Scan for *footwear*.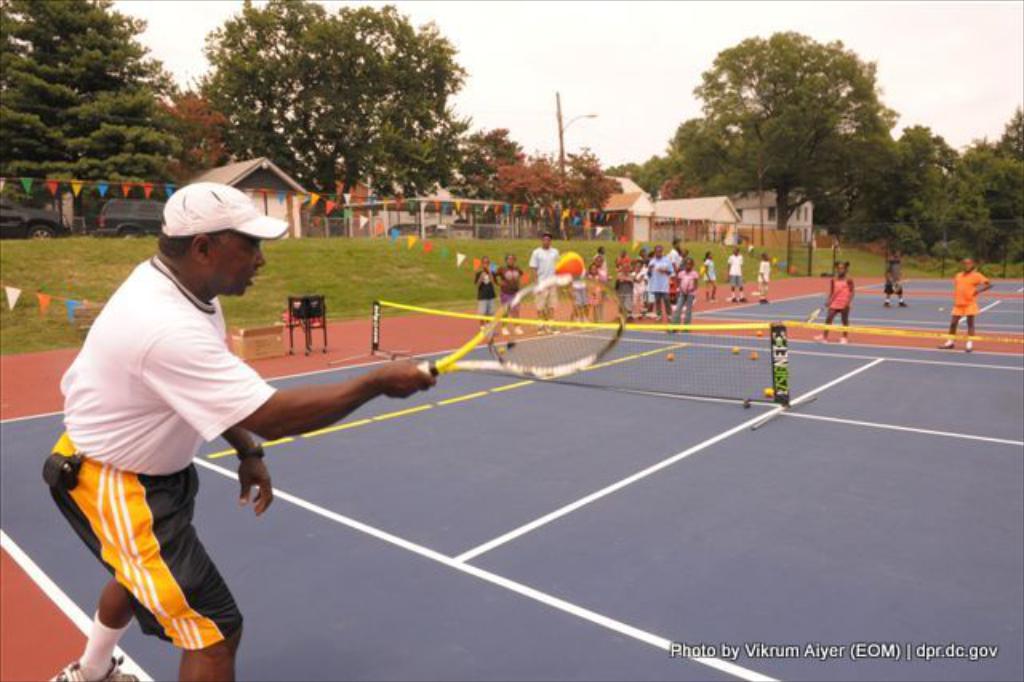
Scan result: 819, 325, 832, 338.
